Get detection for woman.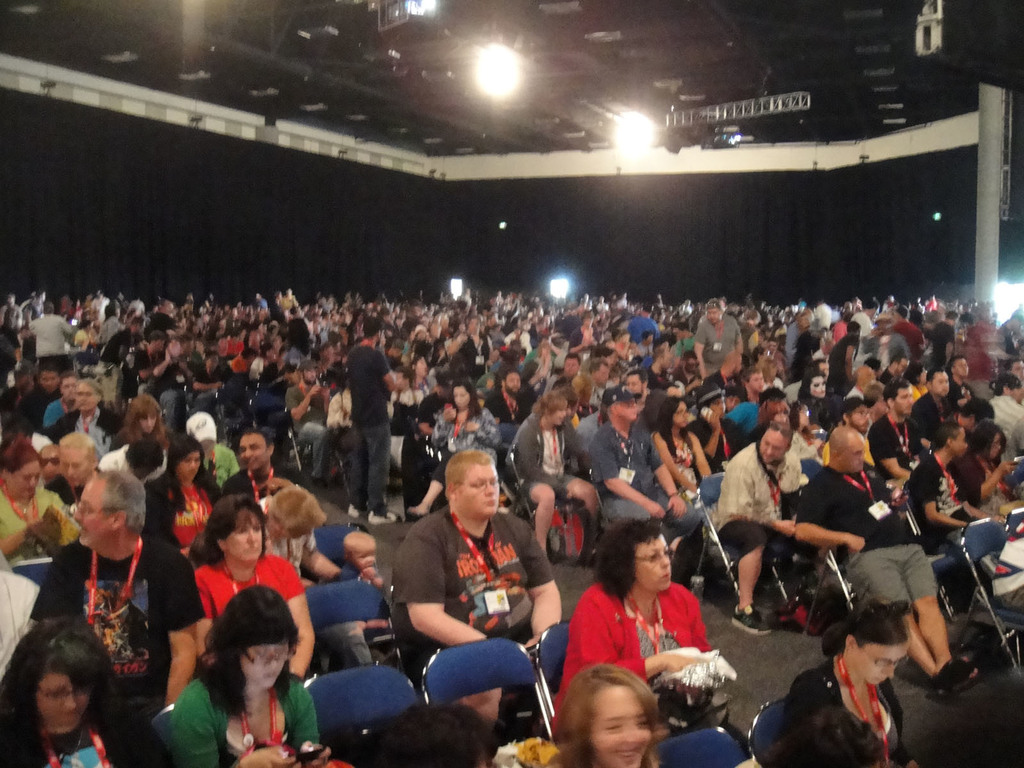
Detection: x1=550, y1=669, x2=655, y2=767.
